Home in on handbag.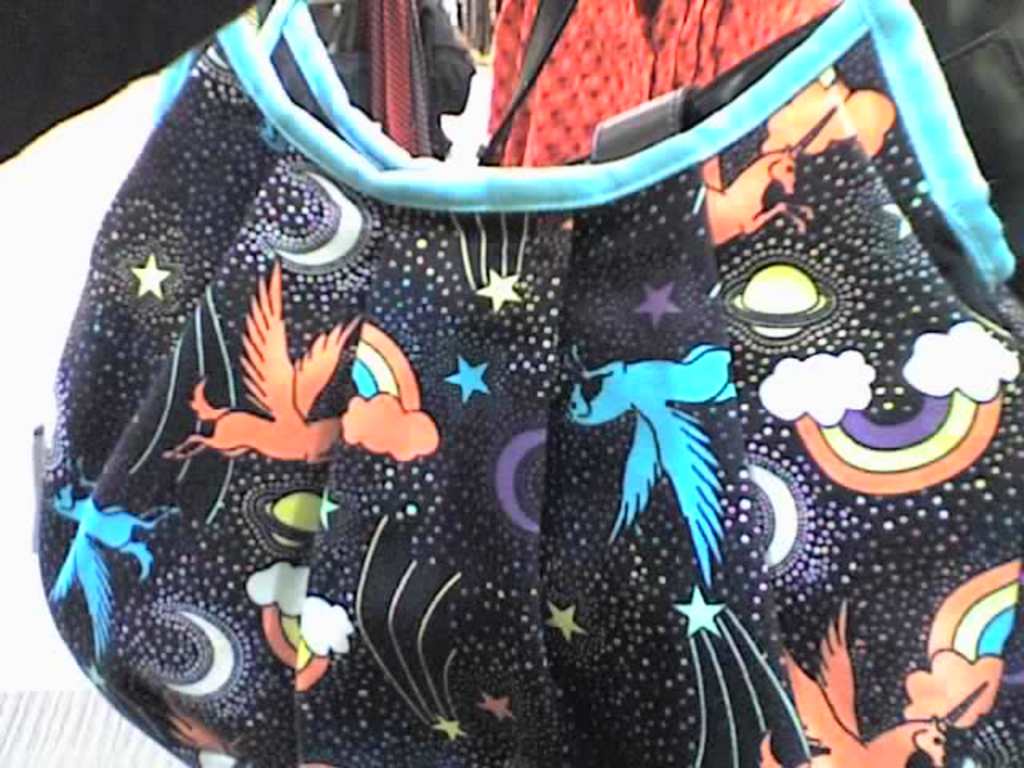
Homed in at x1=29 y1=0 x2=1022 y2=766.
